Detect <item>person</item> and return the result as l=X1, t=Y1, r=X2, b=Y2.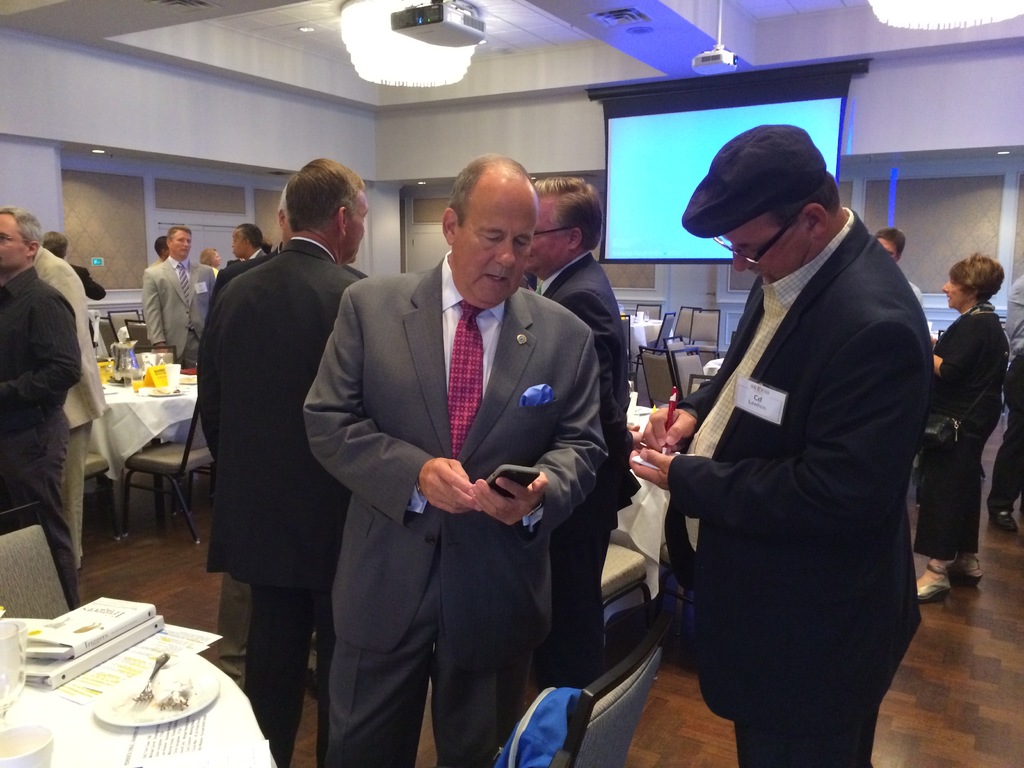
l=230, t=220, r=265, b=266.
